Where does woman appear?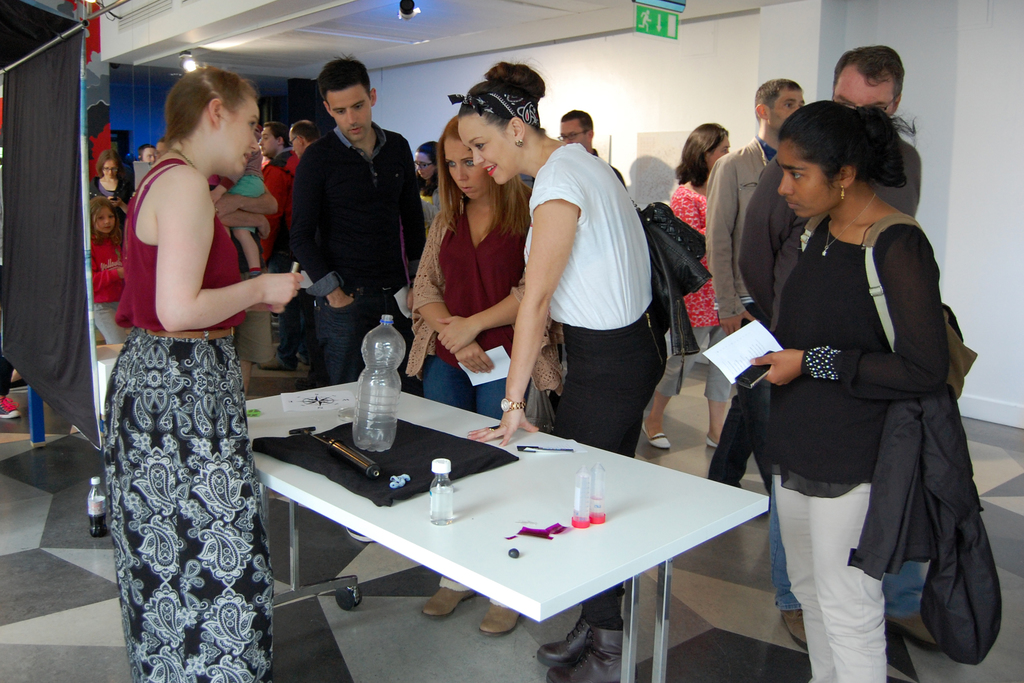
Appears at select_region(95, 62, 303, 682).
